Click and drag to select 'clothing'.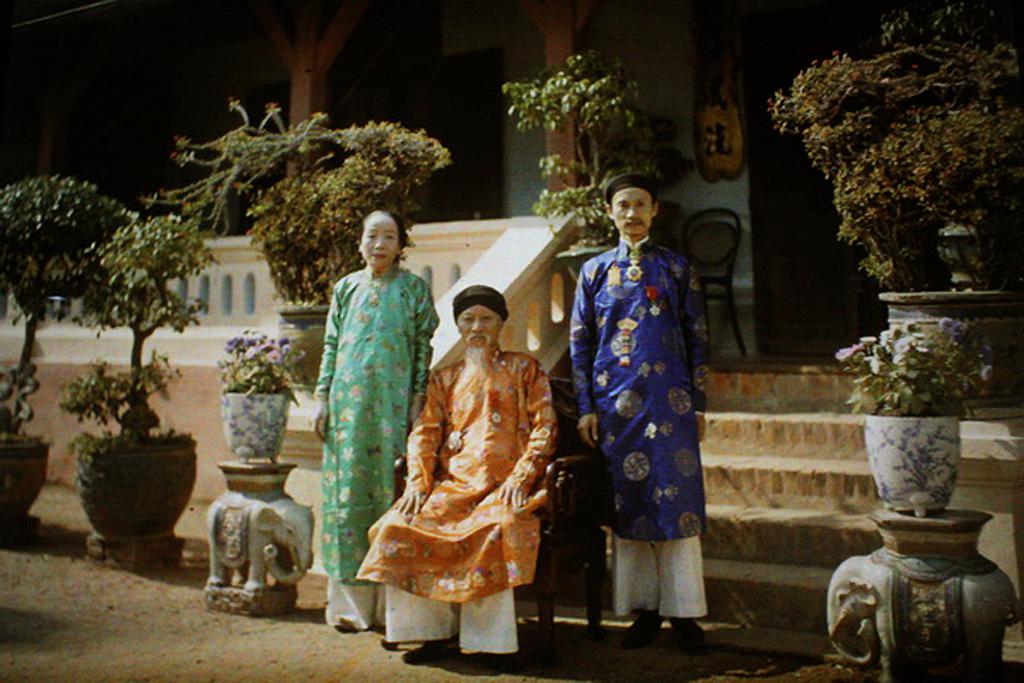
Selection: locate(361, 330, 561, 657).
